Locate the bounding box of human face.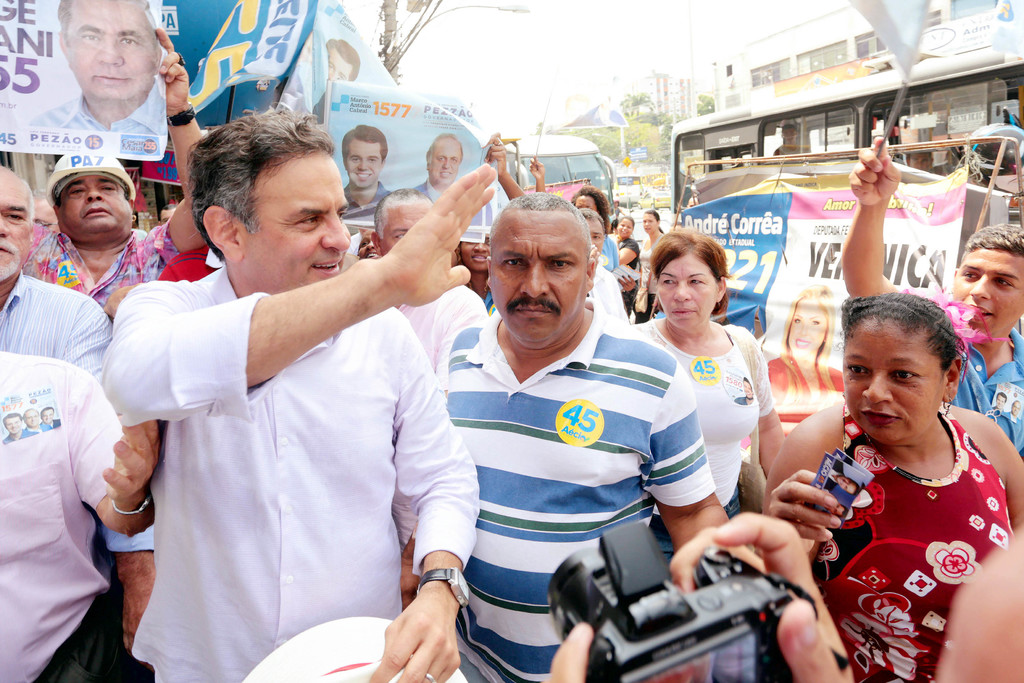
Bounding box: {"left": 956, "top": 251, "right": 1023, "bottom": 342}.
